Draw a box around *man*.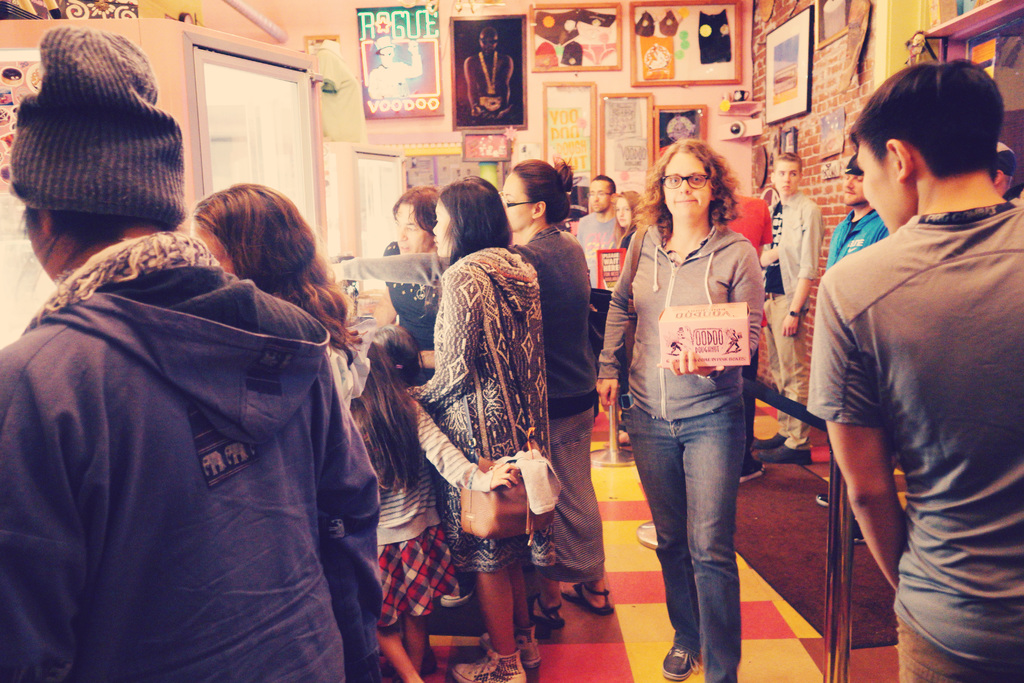
x1=757, y1=150, x2=822, y2=461.
